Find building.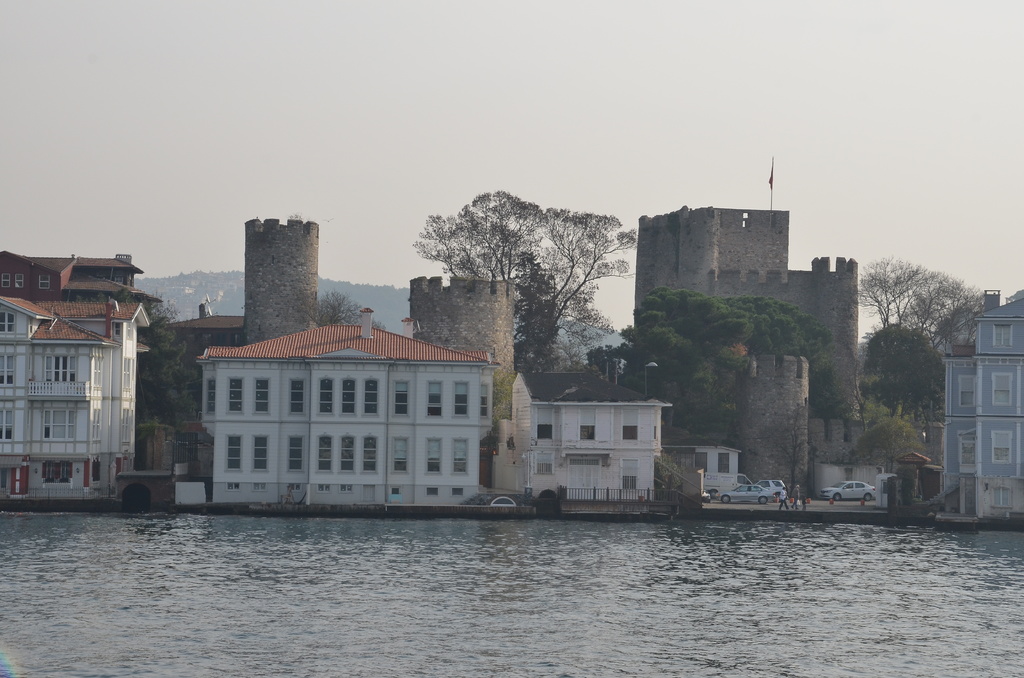
locate(413, 280, 514, 369).
